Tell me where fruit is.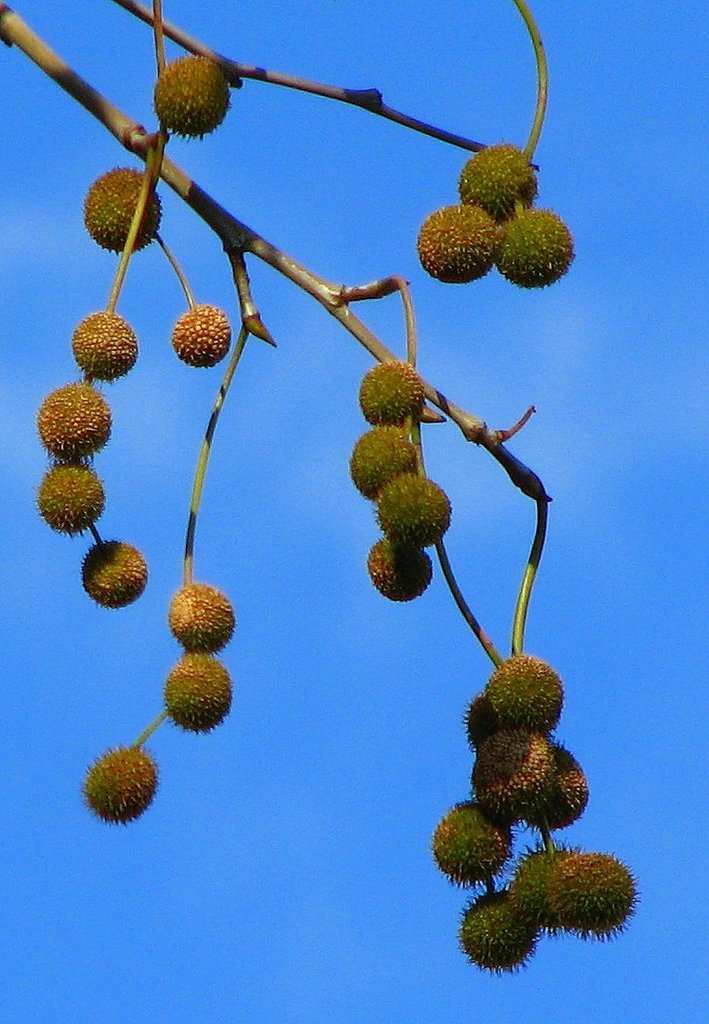
fruit is at (506, 216, 569, 281).
